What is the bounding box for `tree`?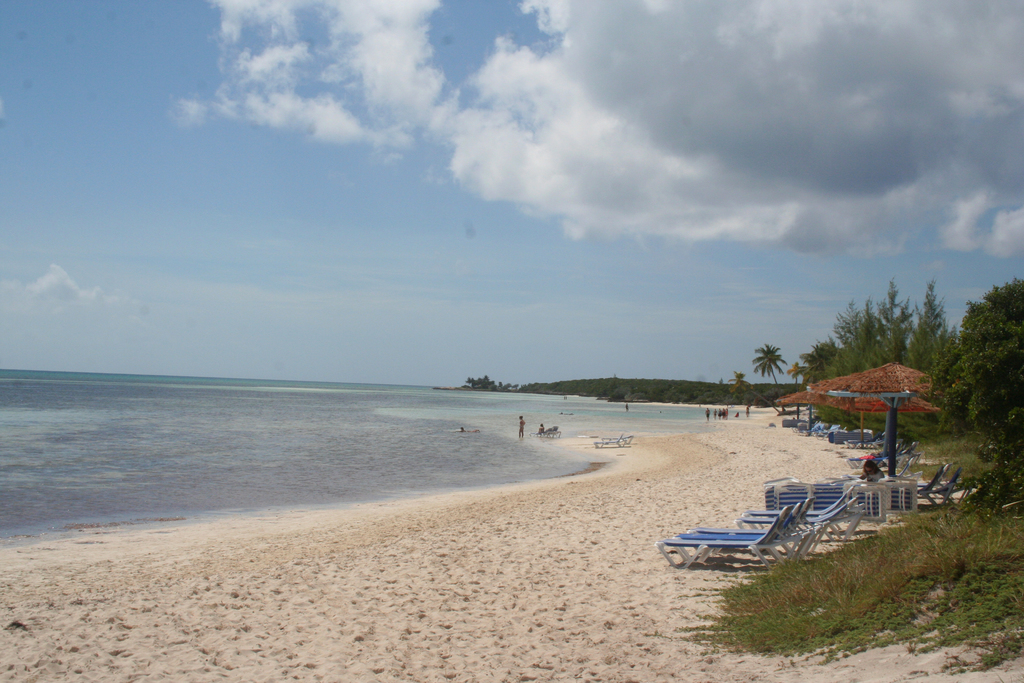
region(750, 343, 788, 400).
